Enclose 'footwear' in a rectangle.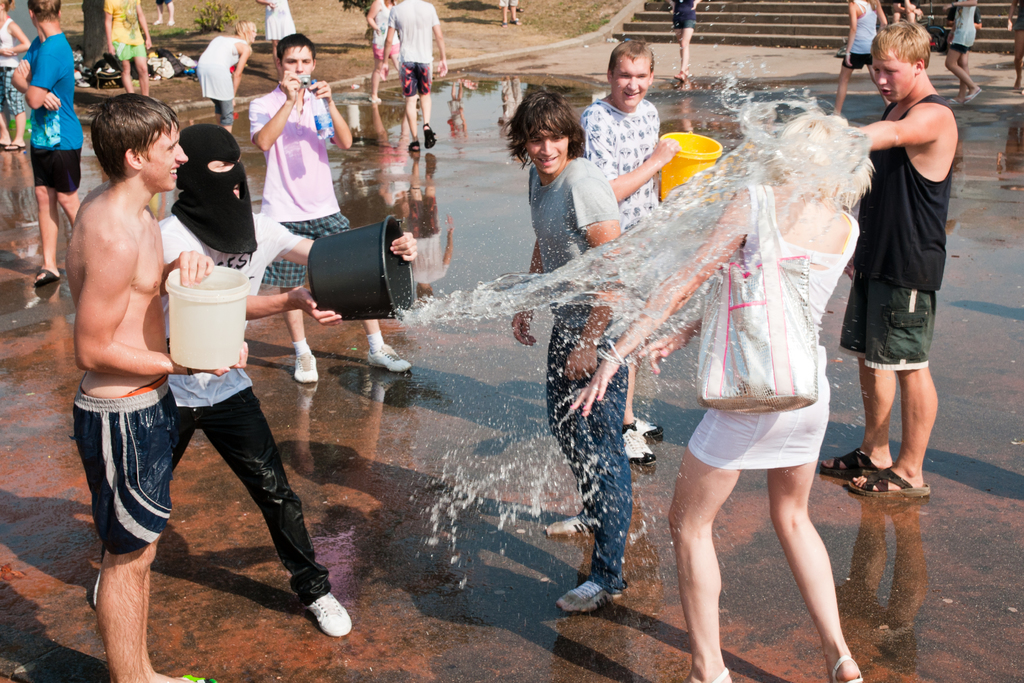
(621, 423, 653, 465).
